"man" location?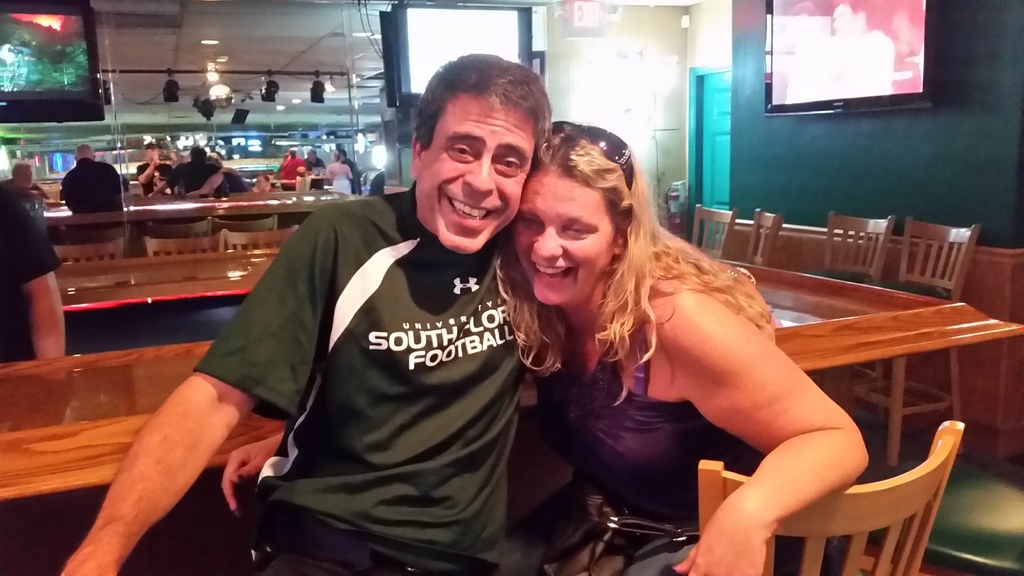
BBox(249, 172, 282, 194)
